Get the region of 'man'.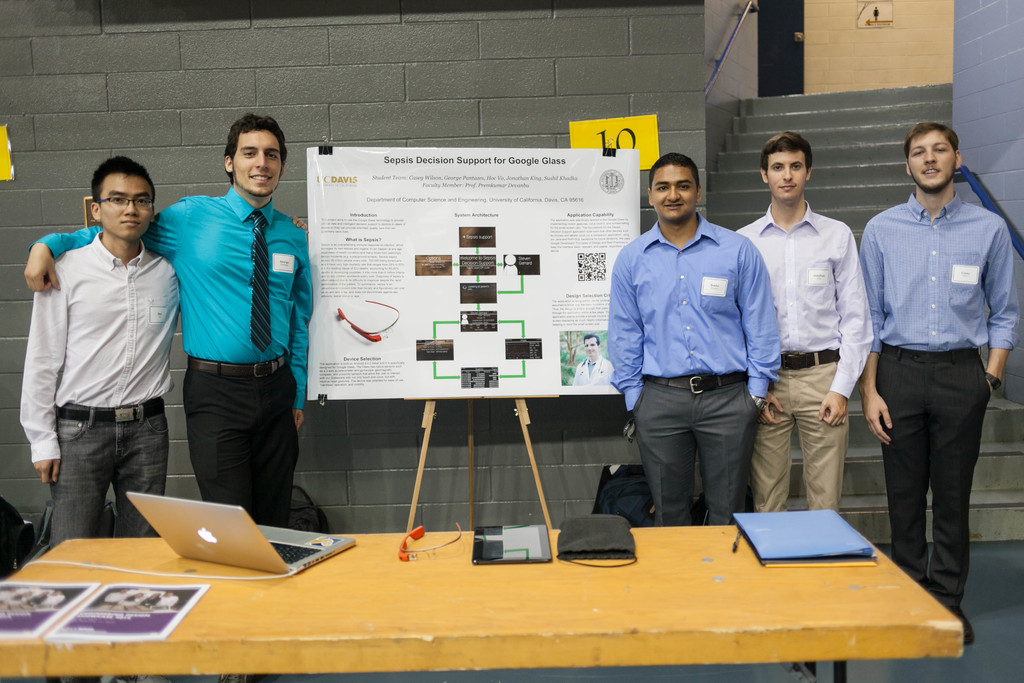
[x1=607, y1=151, x2=780, y2=527].
